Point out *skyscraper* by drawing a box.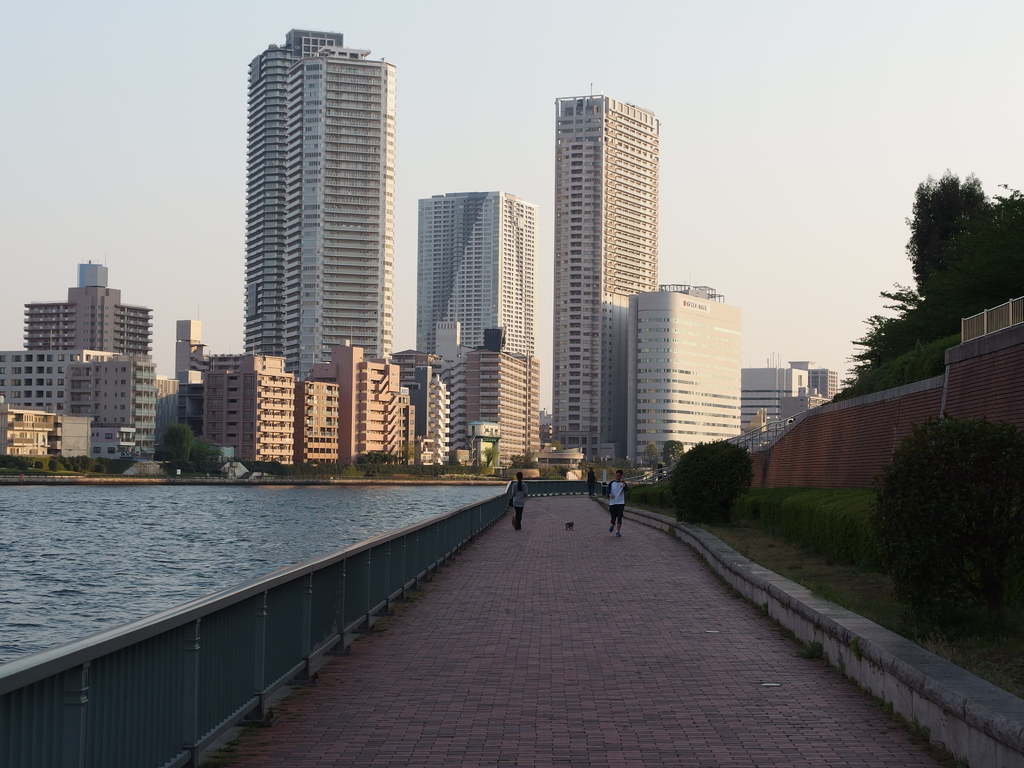
(left=19, top=257, right=150, bottom=352).
